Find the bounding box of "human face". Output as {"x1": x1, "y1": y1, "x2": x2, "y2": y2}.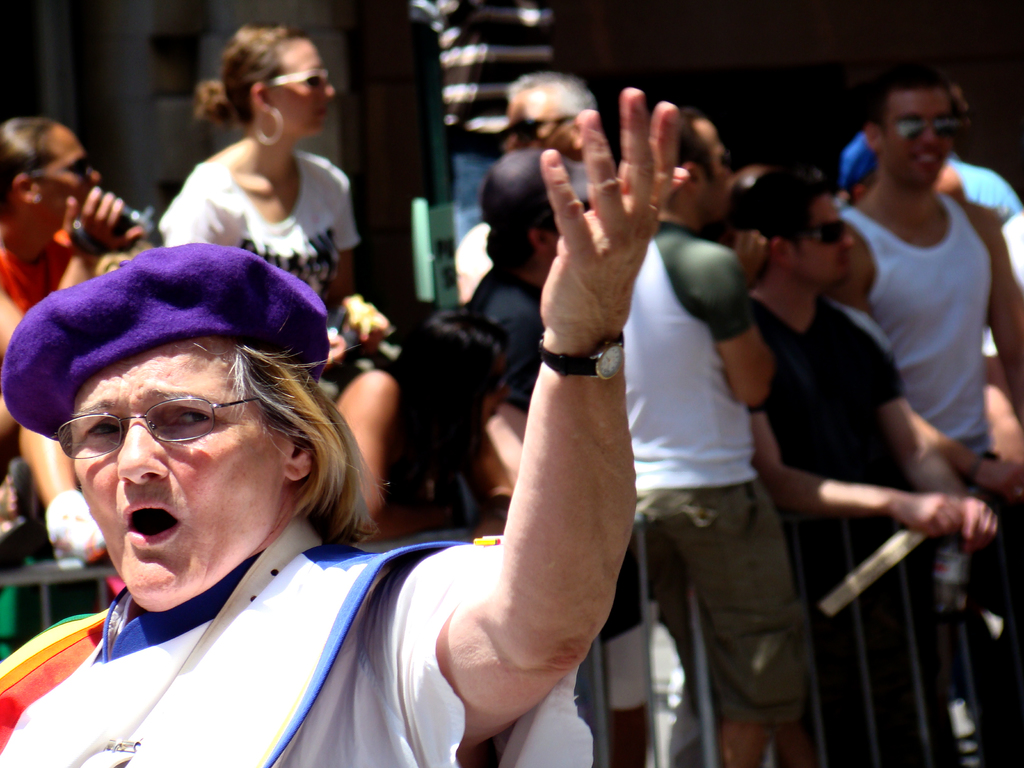
{"x1": 277, "y1": 38, "x2": 334, "y2": 131}.
